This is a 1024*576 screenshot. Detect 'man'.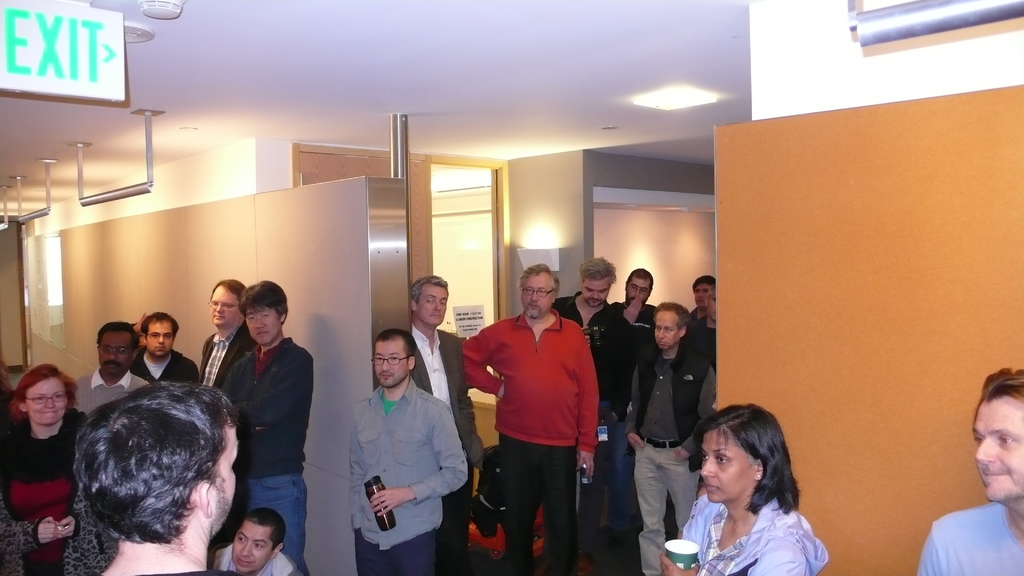
(548, 255, 642, 570).
